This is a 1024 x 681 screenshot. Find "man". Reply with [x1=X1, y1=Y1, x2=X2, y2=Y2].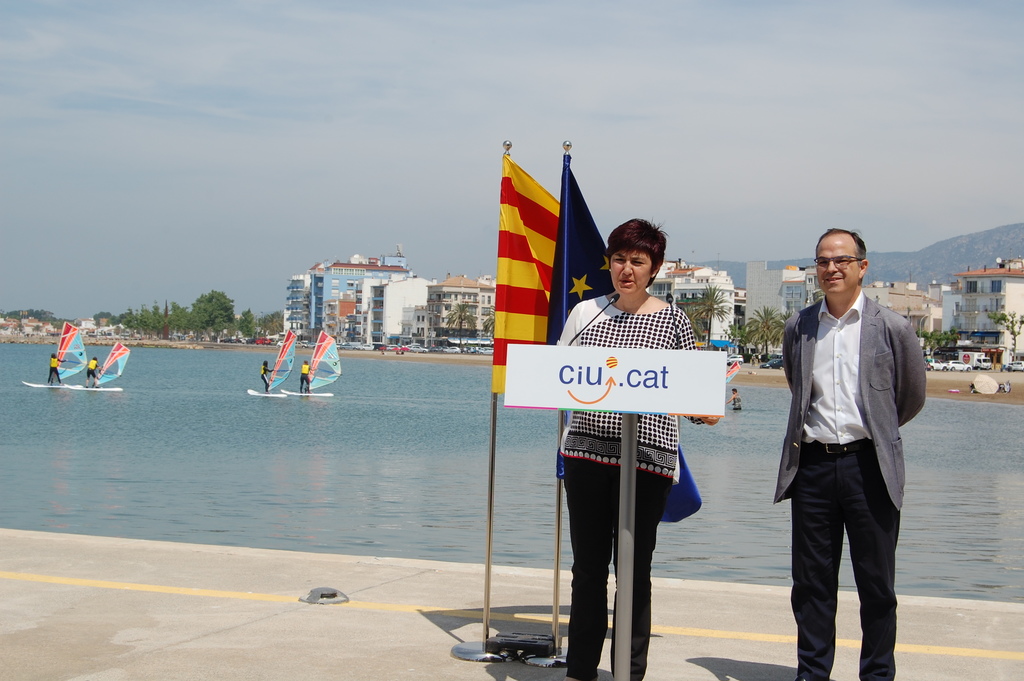
[x1=775, y1=226, x2=929, y2=677].
